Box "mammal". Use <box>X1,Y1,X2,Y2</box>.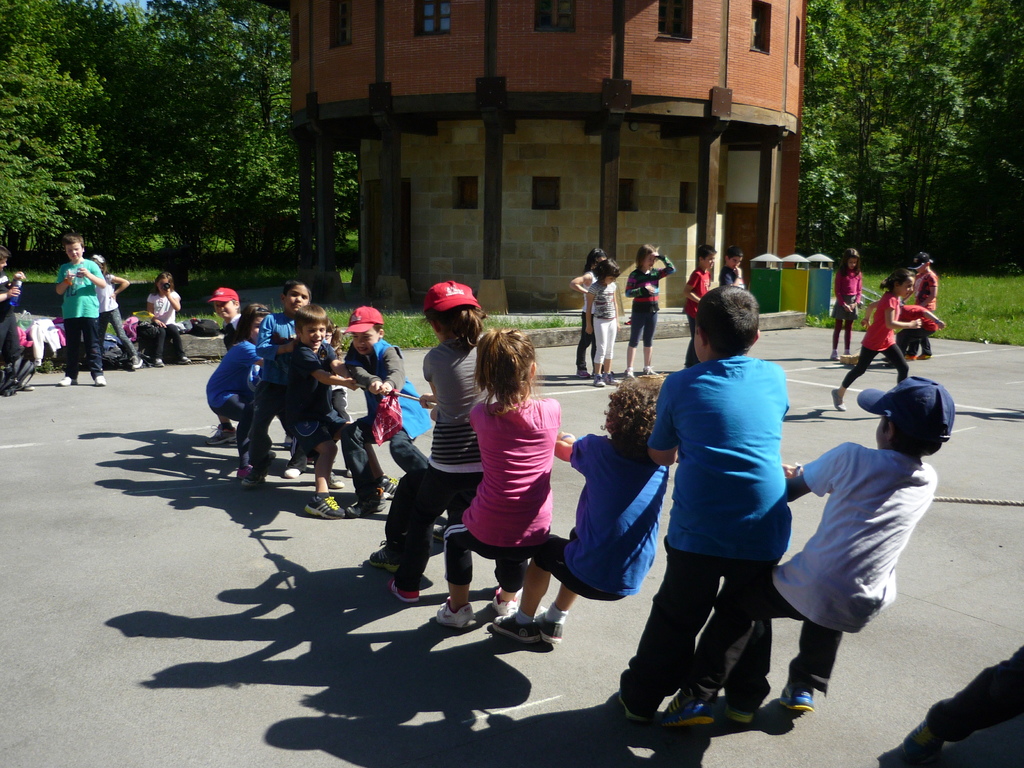
<box>717,245,744,281</box>.
